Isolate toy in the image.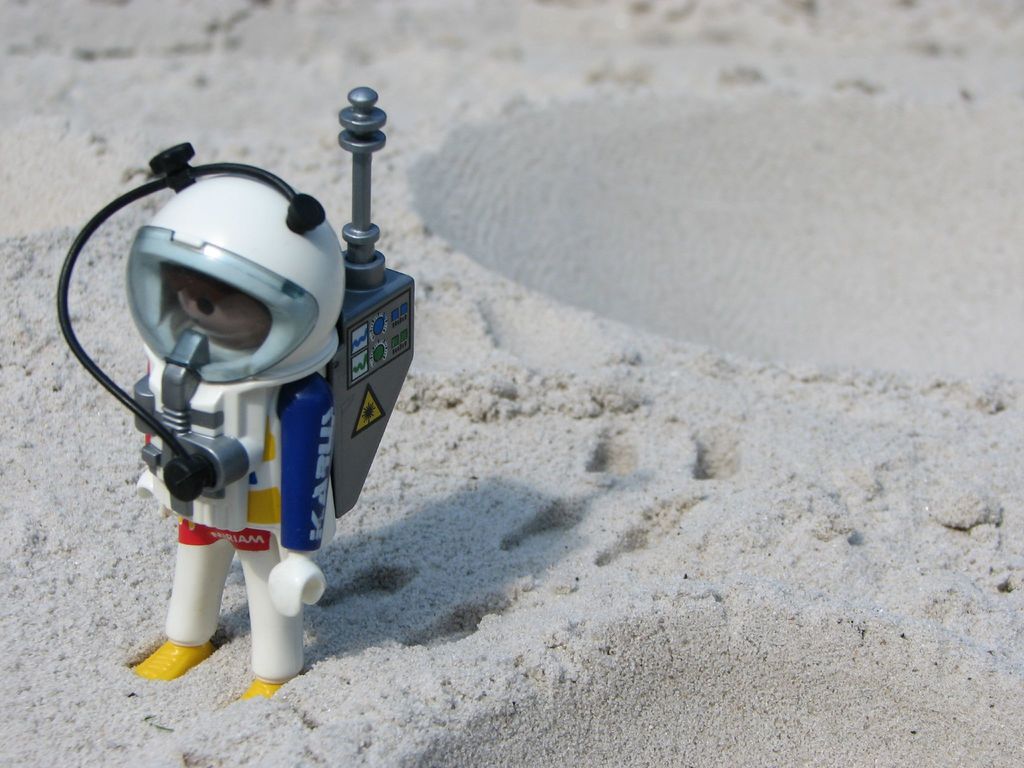
Isolated region: 33,127,436,636.
